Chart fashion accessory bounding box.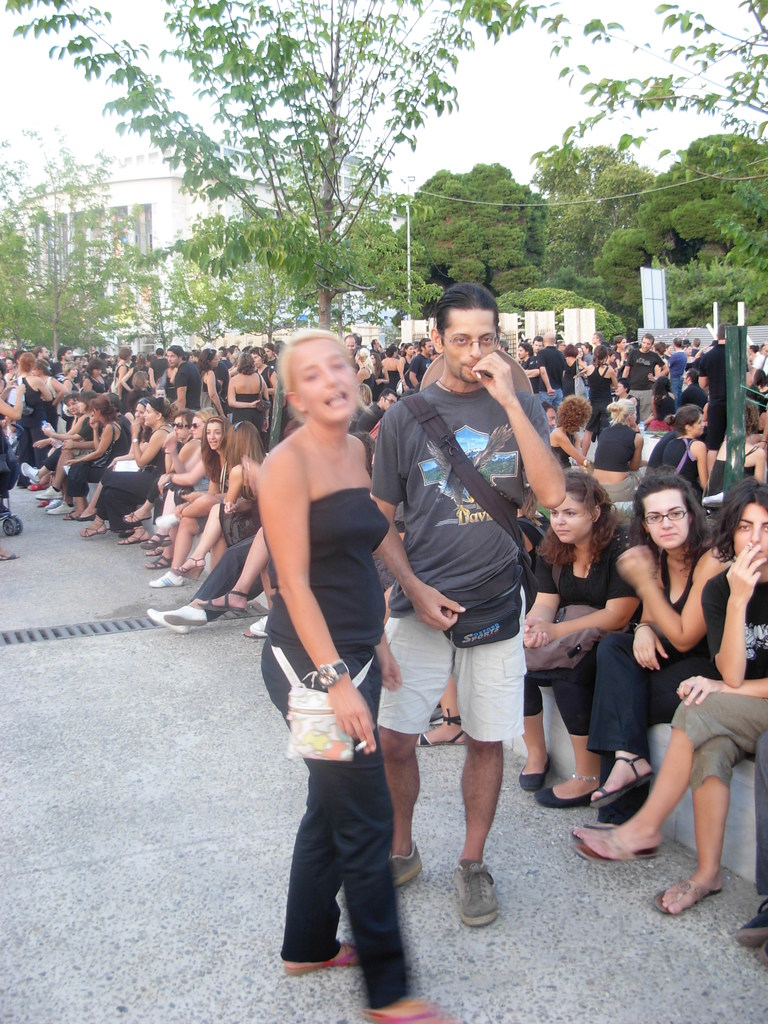
Charted: {"x1": 70, "y1": 515, "x2": 97, "y2": 522}.
